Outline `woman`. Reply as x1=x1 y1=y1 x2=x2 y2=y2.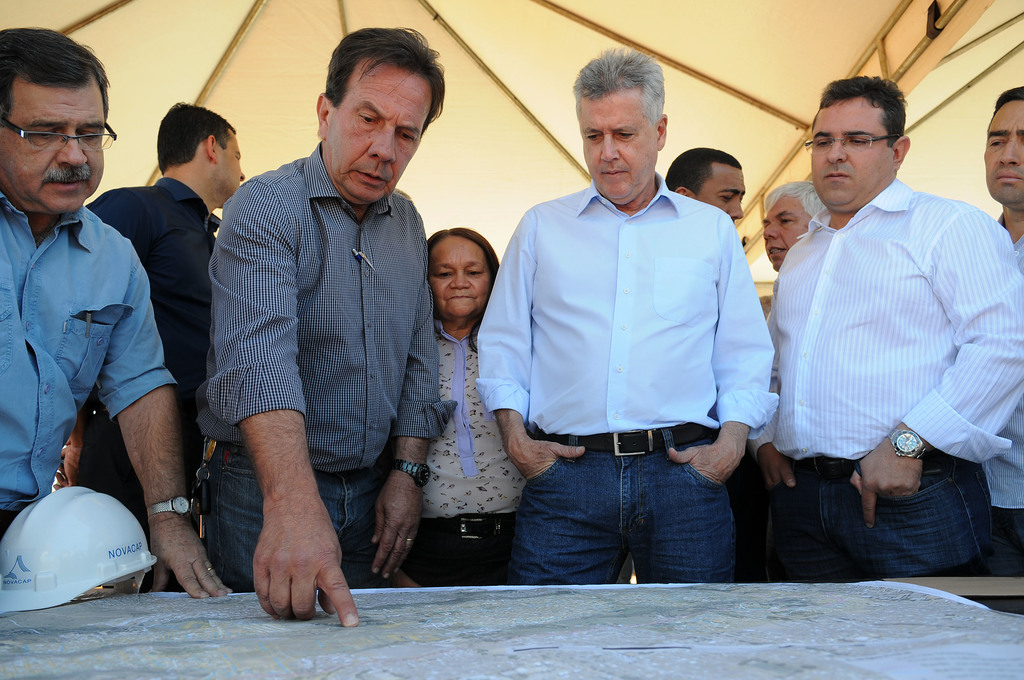
x1=427 y1=231 x2=498 y2=585.
